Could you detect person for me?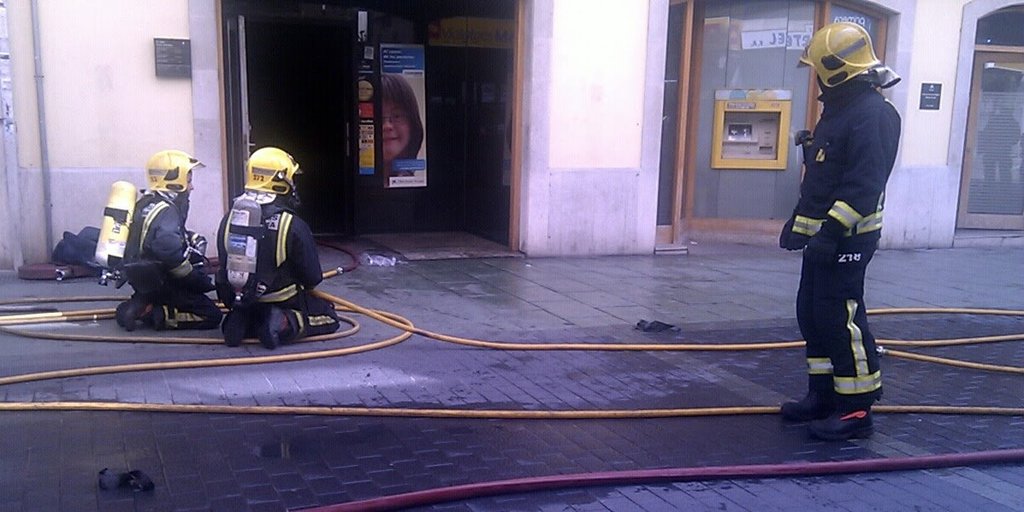
Detection result: (x1=375, y1=71, x2=421, y2=173).
